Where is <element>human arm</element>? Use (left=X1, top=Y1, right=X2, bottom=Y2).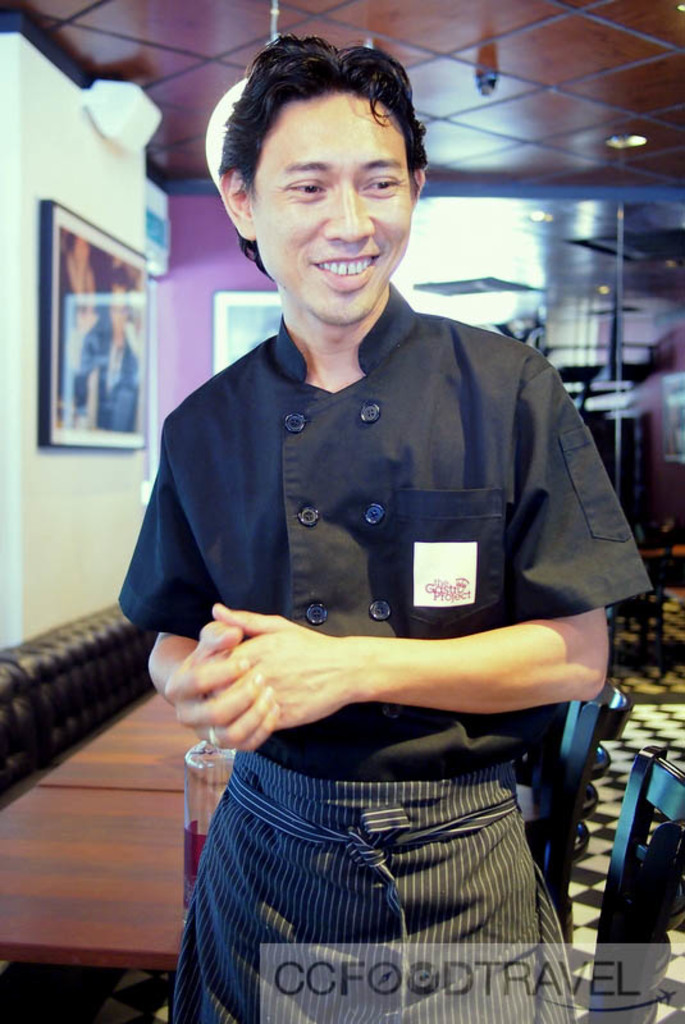
(left=165, top=352, right=606, bottom=714).
